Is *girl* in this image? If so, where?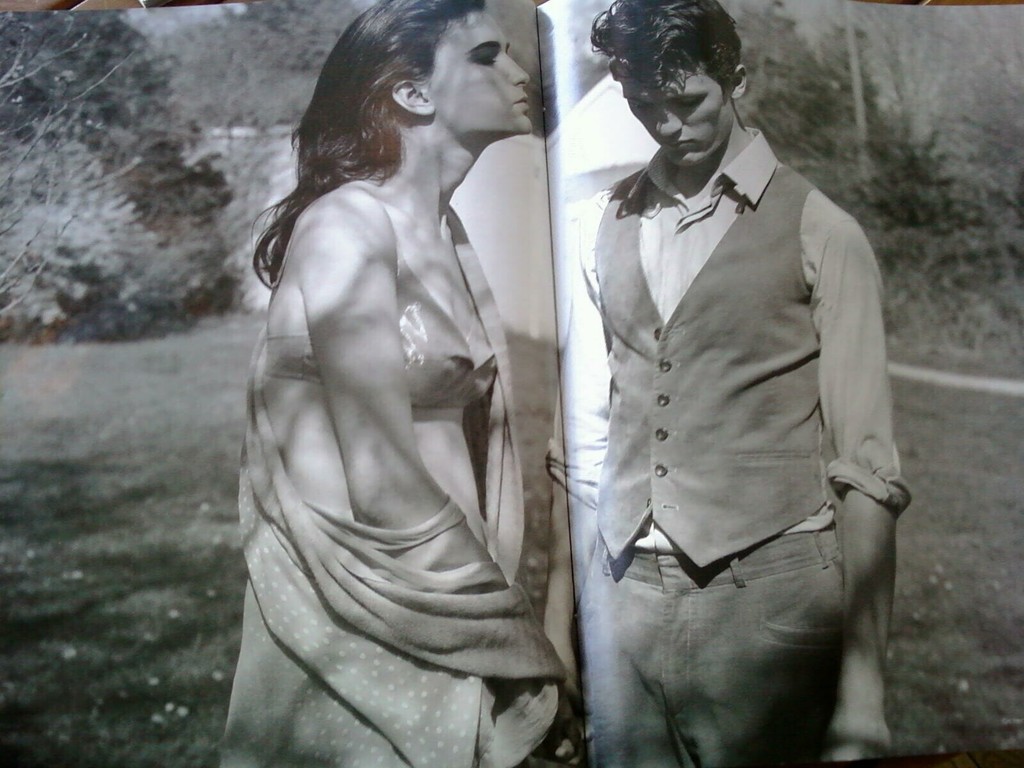
Yes, at (x1=212, y1=0, x2=579, y2=767).
